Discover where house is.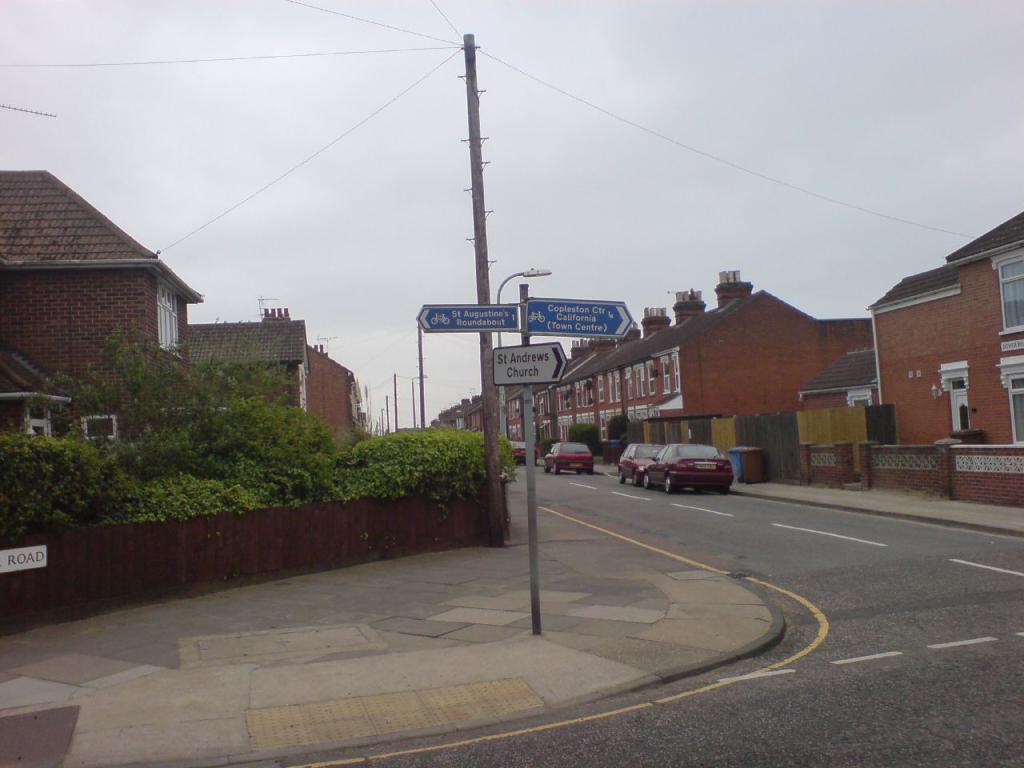
Discovered at 629:312:677:446.
